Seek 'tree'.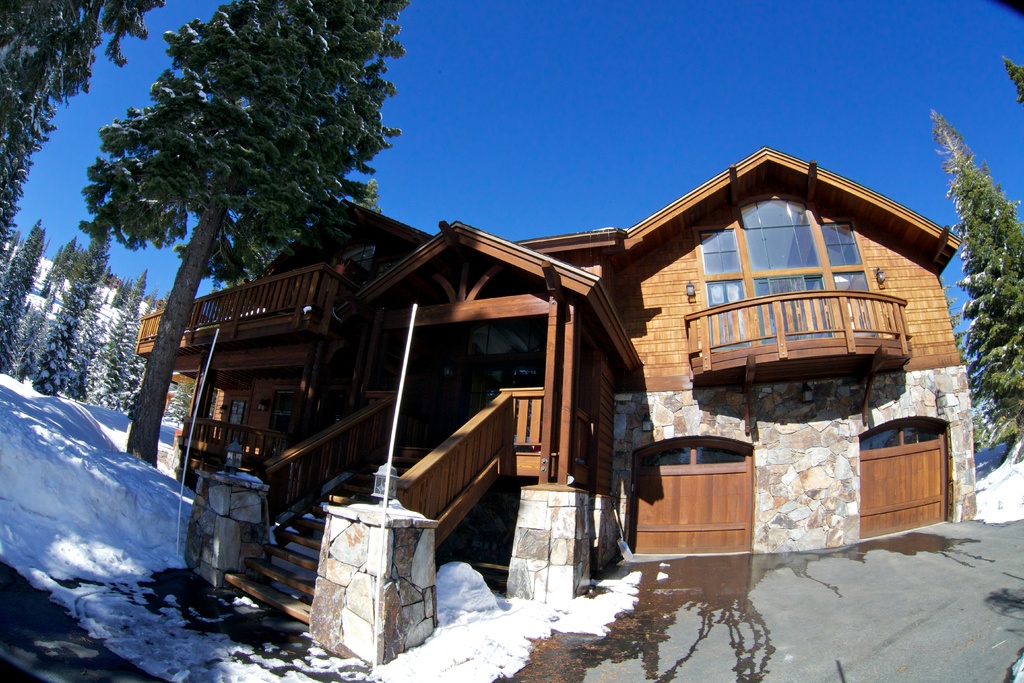
[left=952, top=333, right=1020, bottom=456].
